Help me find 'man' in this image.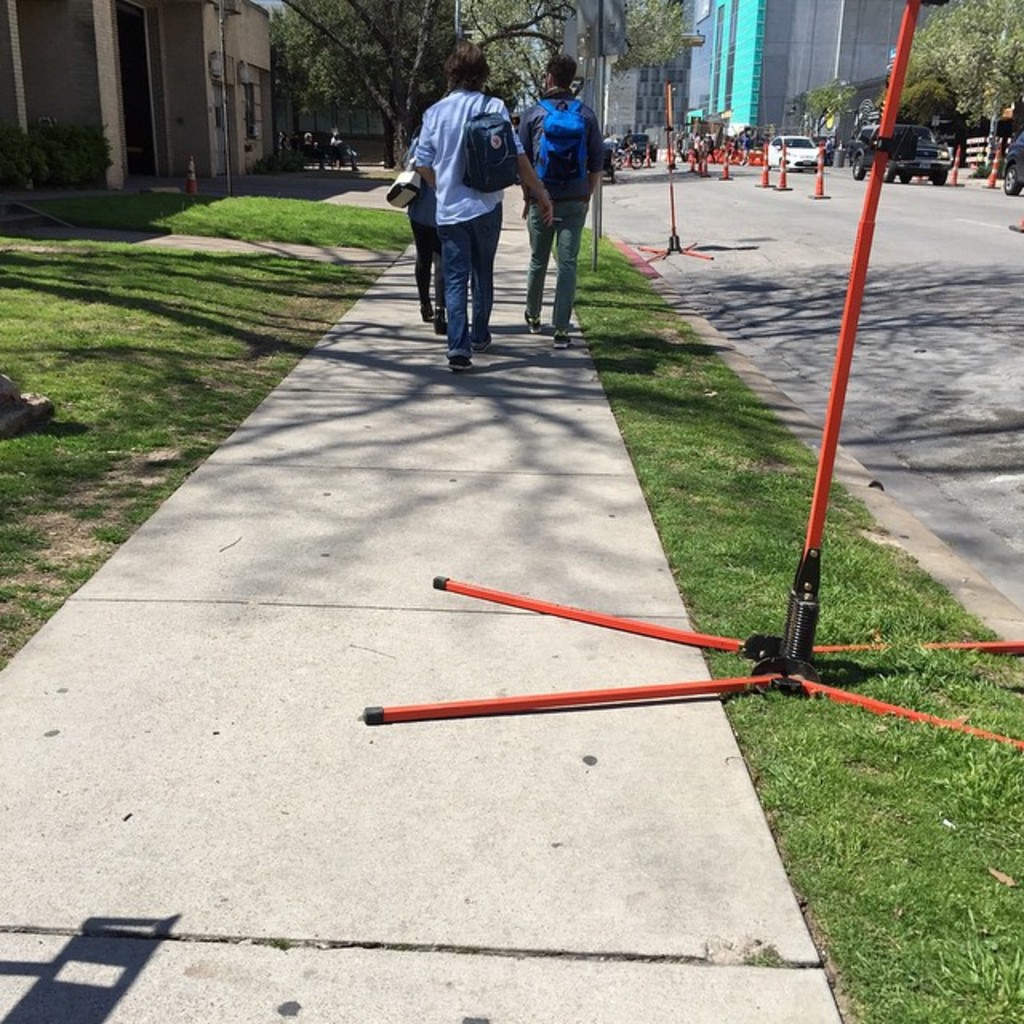
Found it: BBox(520, 54, 608, 352).
